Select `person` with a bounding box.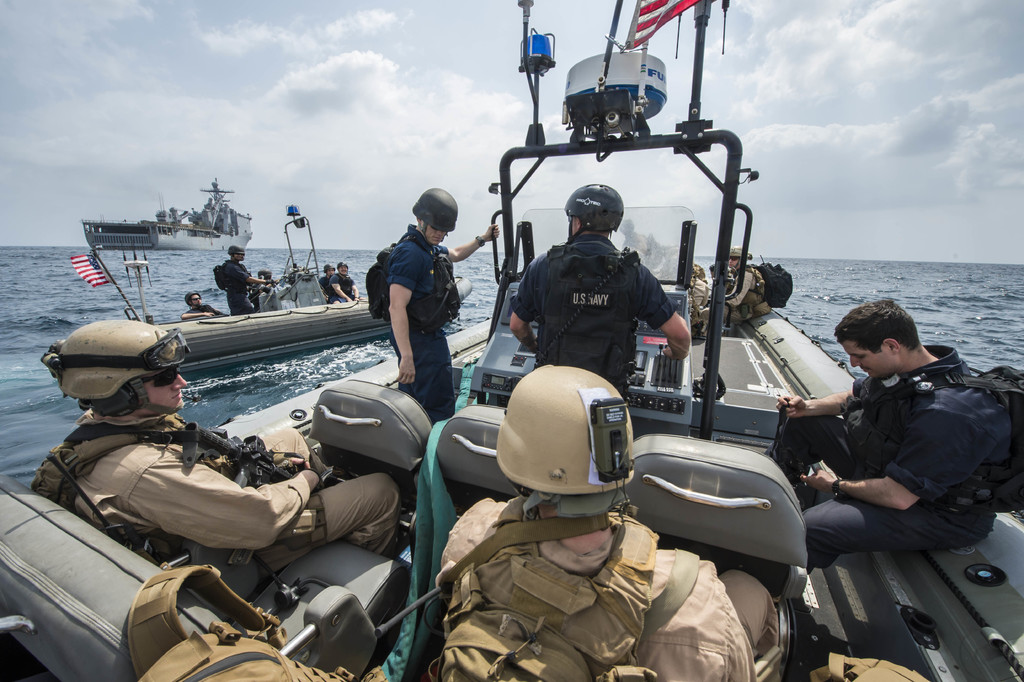
bbox=(221, 246, 278, 314).
